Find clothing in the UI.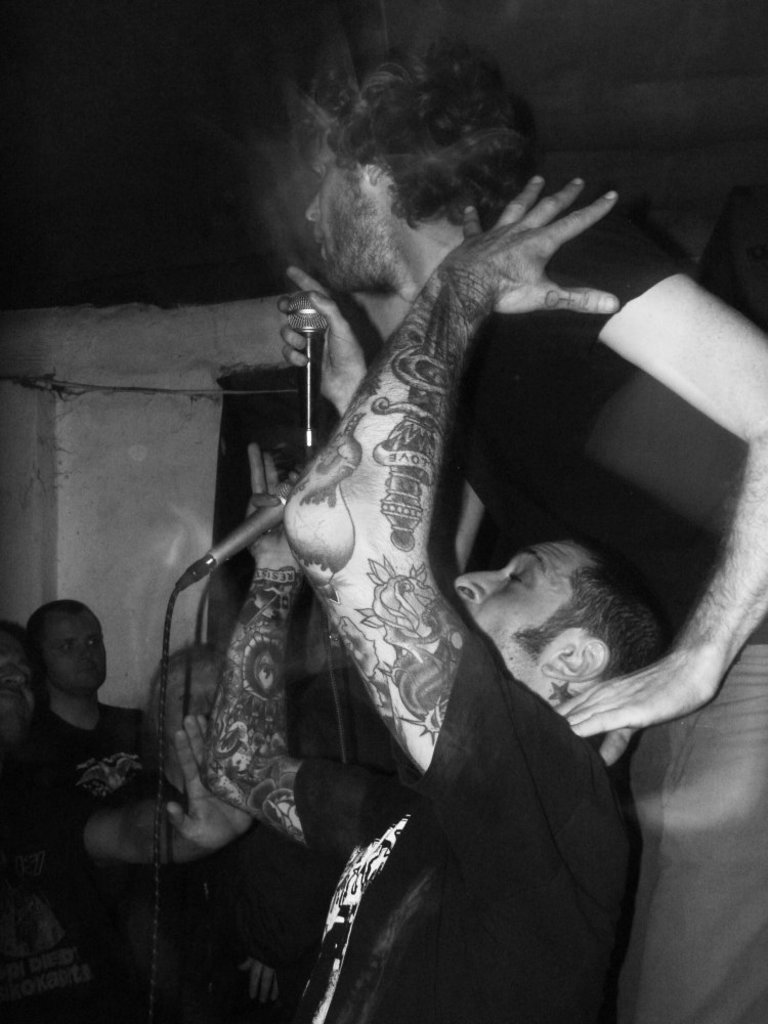
UI element at [298,628,640,1023].
